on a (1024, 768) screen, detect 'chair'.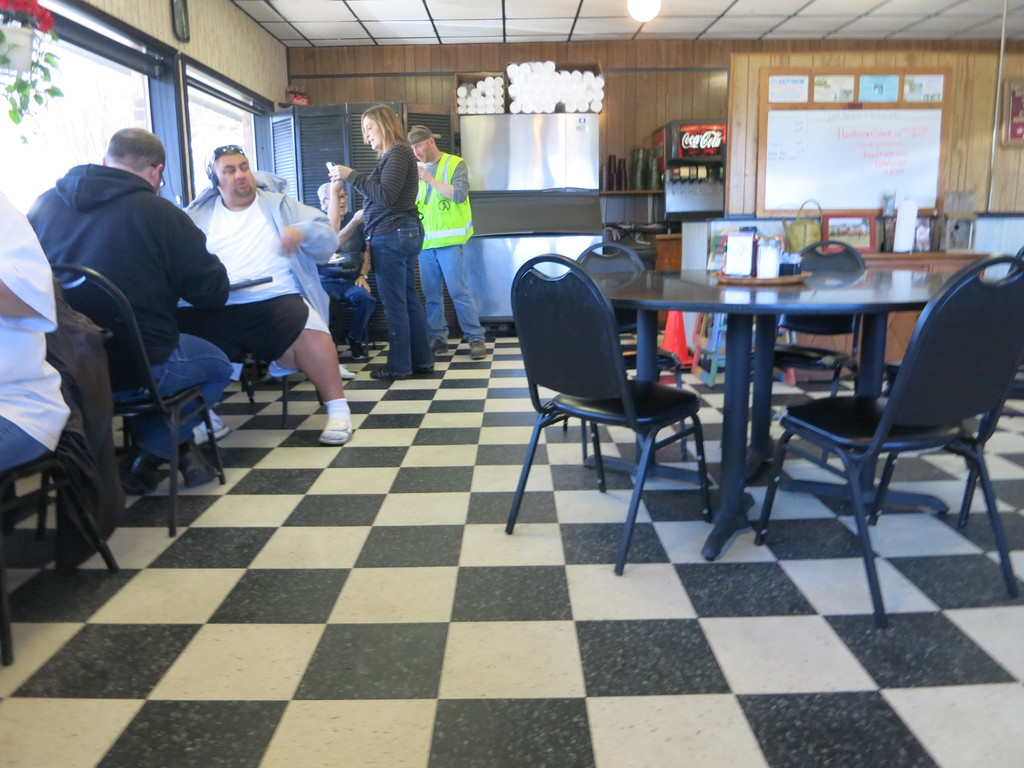
detection(768, 237, 866, 456).
